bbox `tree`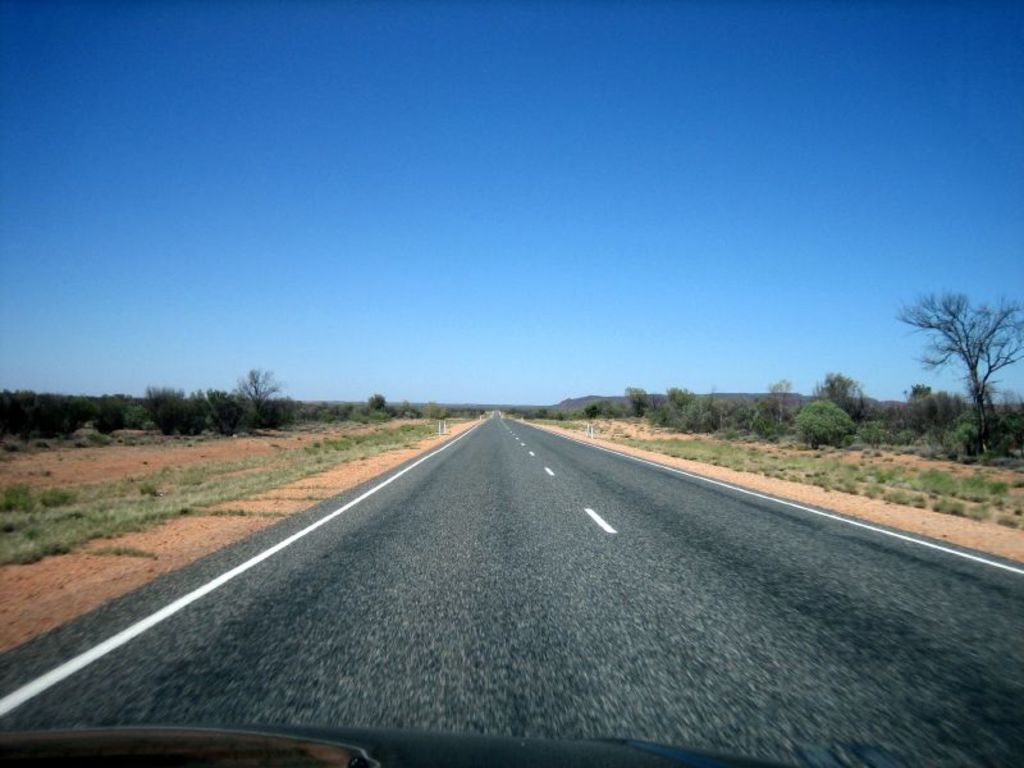
box(886, 285, 1023, 442)
